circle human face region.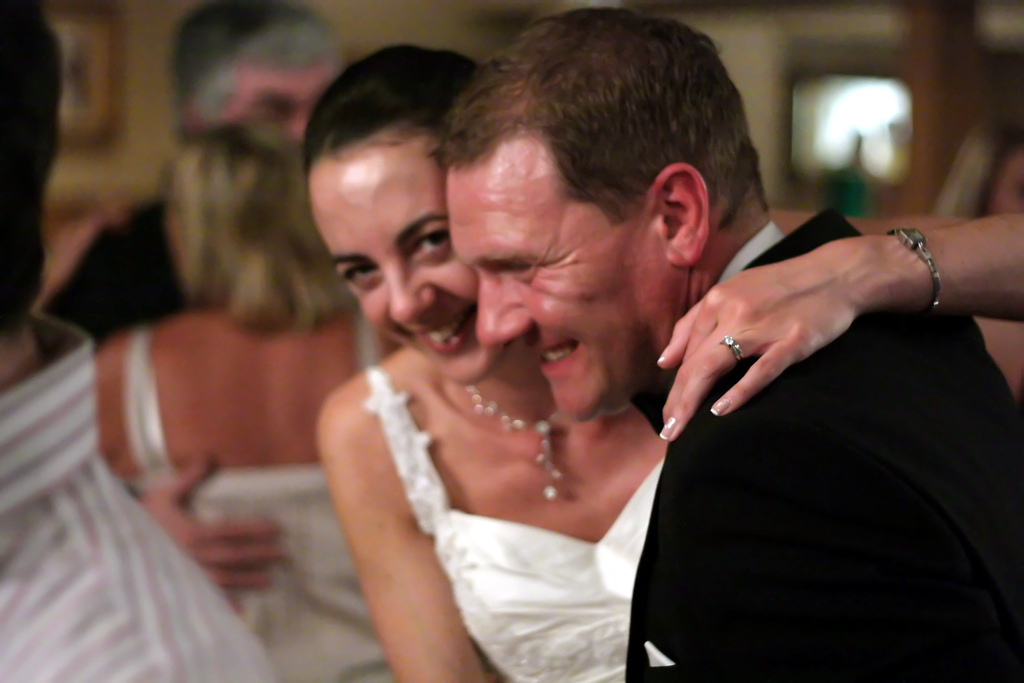
Region: region(309, 147, 503, 389).
